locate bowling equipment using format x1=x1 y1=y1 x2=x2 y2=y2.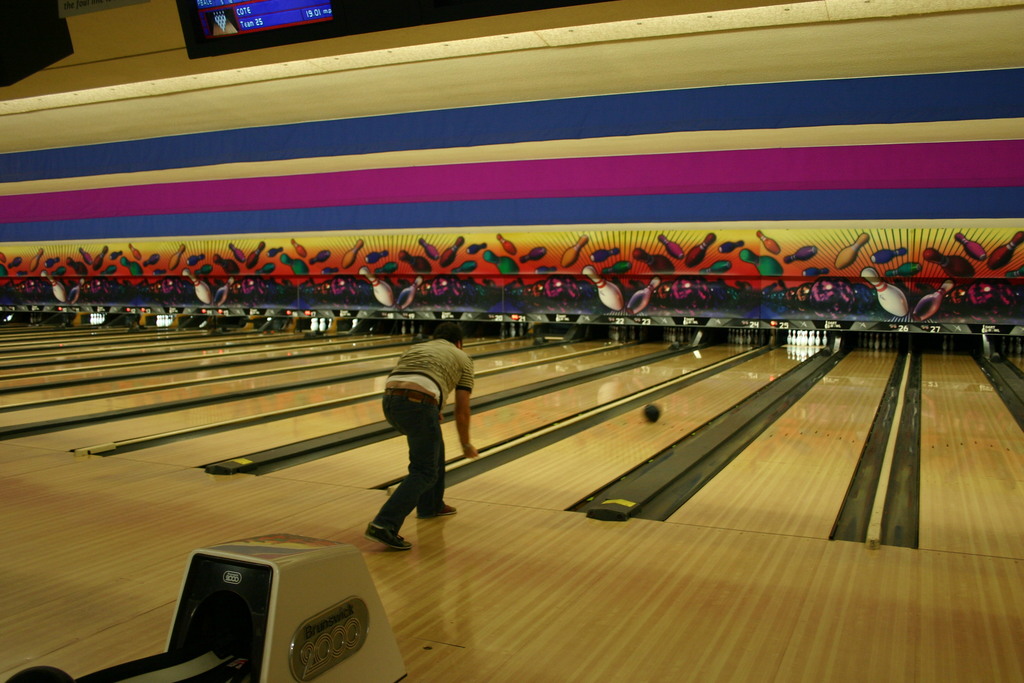
x1=44 y1=255 x2=65 y2=268.
